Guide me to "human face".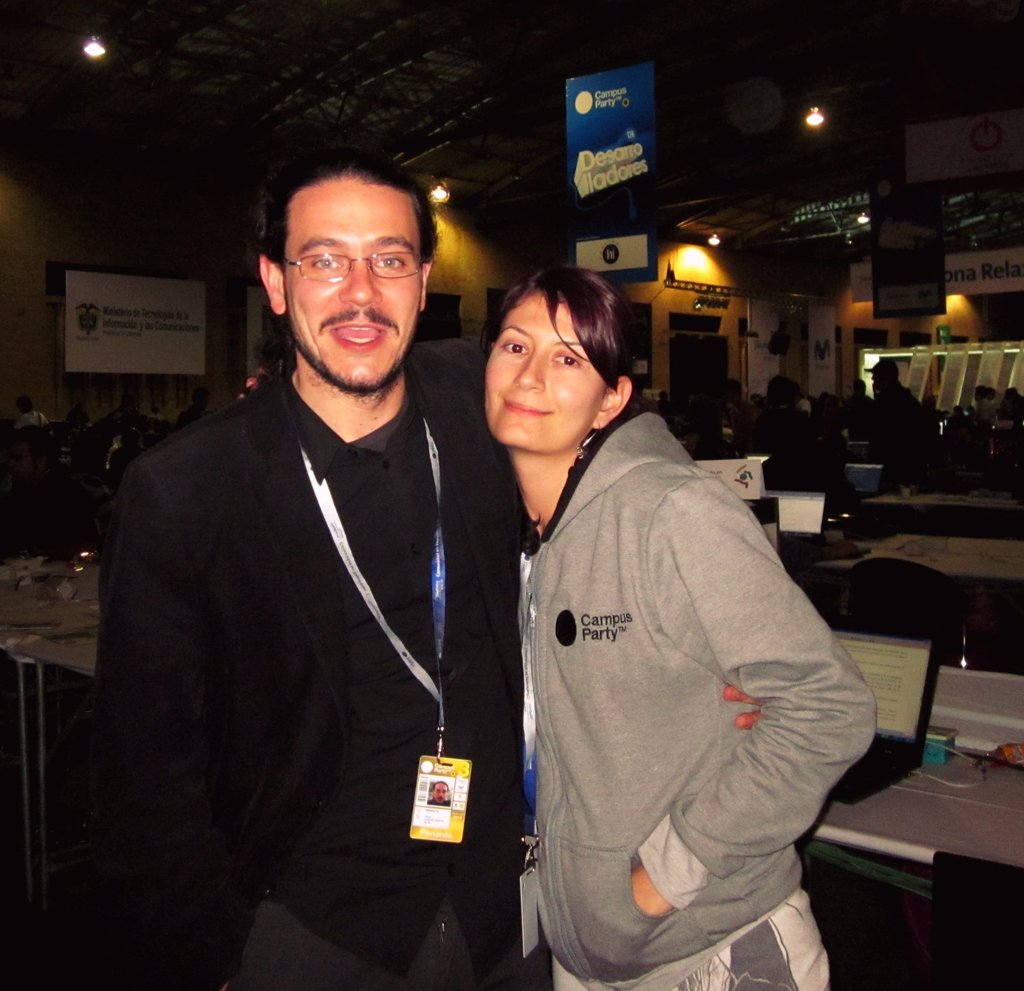
Guidance: [289,172,428,396].
